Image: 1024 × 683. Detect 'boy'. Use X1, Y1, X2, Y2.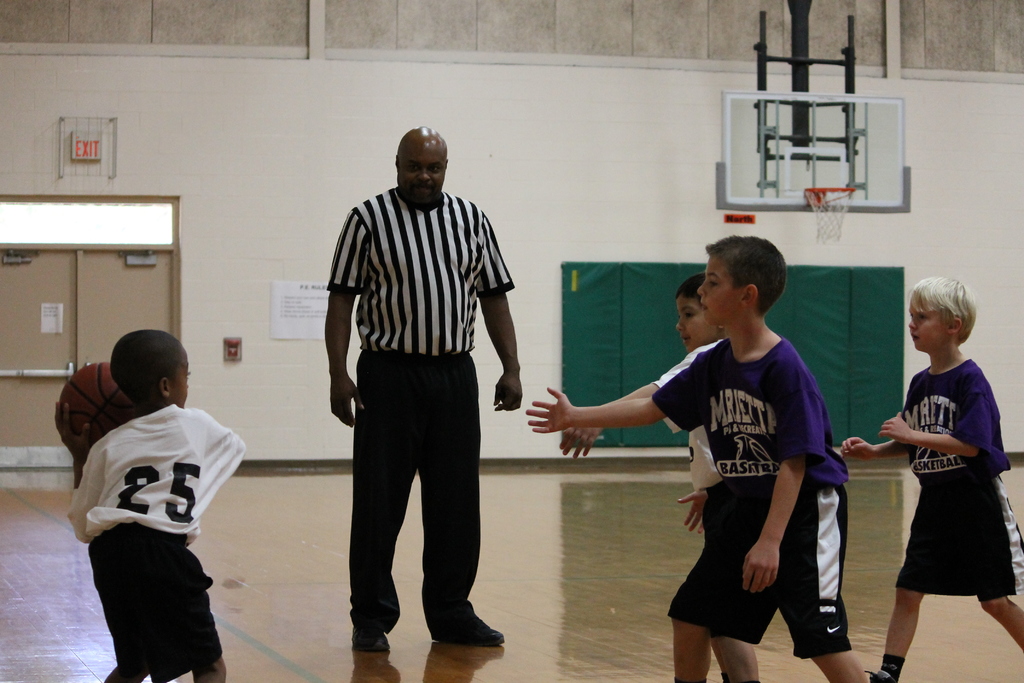
842, 273, 1023, 682.
